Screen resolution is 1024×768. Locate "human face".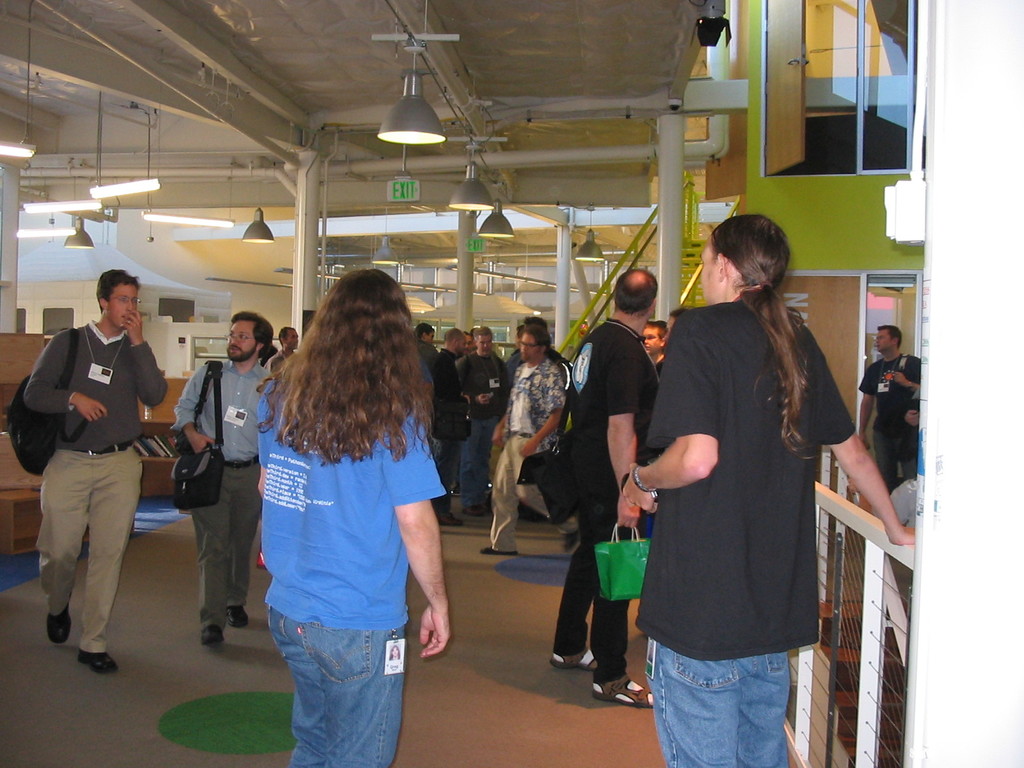
<region>520, 330, 534, 362</region>.
